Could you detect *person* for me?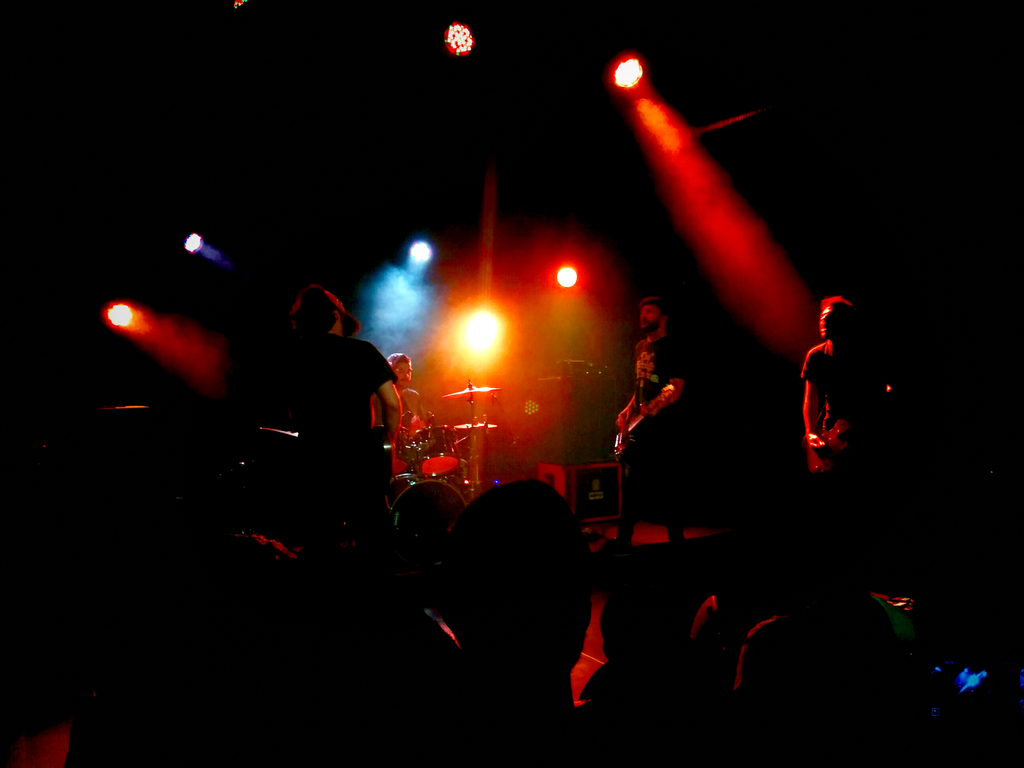
Detection result: 612:298:686:547.
